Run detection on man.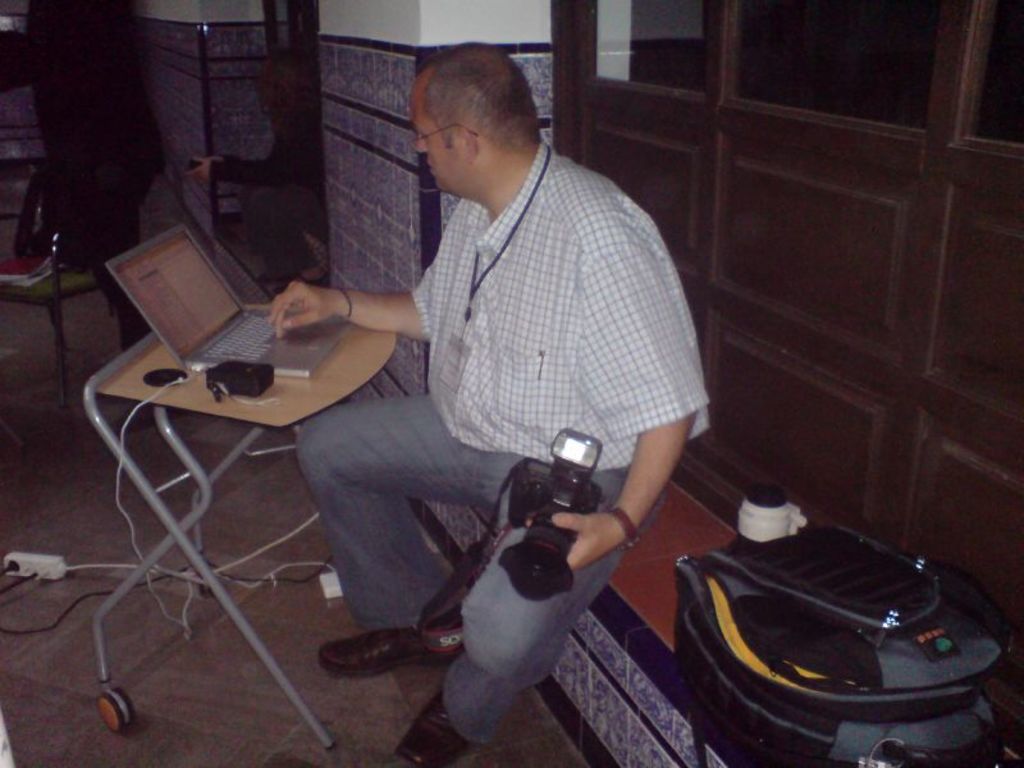
Result: <box>266,42,708,767</box>.
